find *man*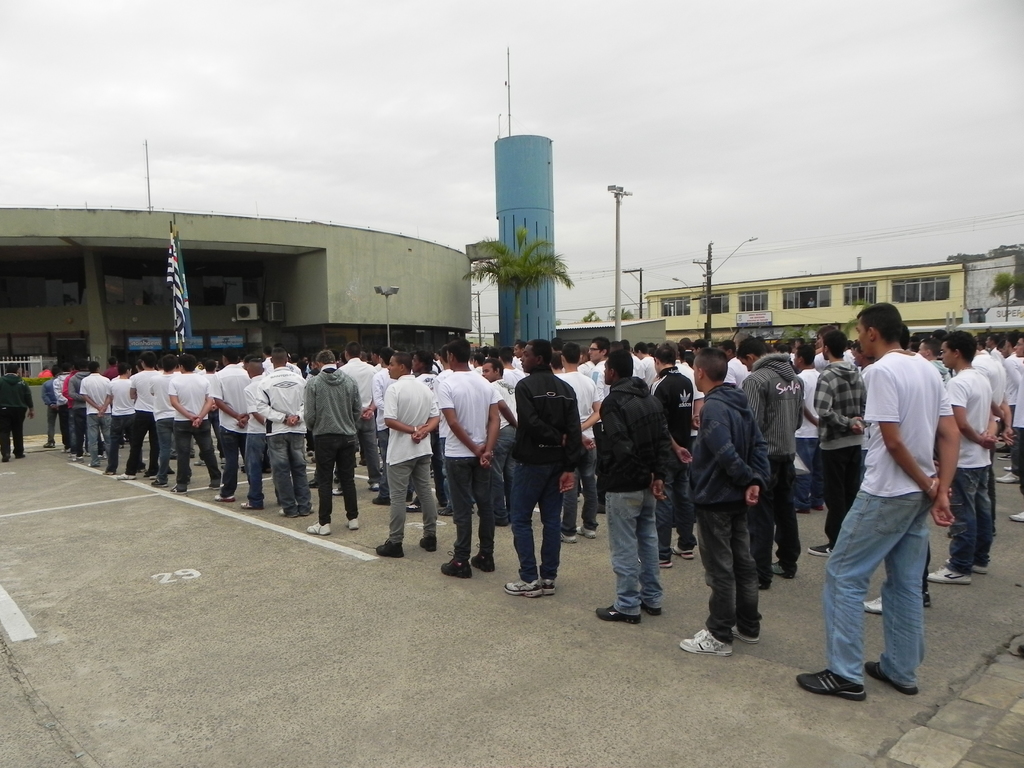
x1=100 y1=362 x2=134 y2=477
